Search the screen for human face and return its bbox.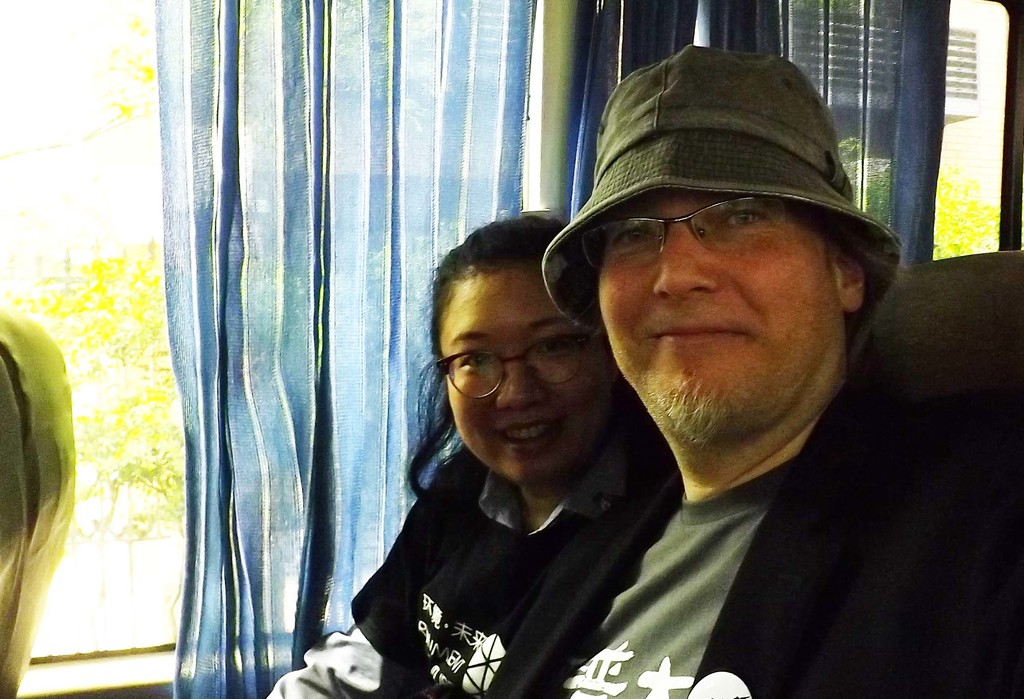
Found: 600:188:833:438.
